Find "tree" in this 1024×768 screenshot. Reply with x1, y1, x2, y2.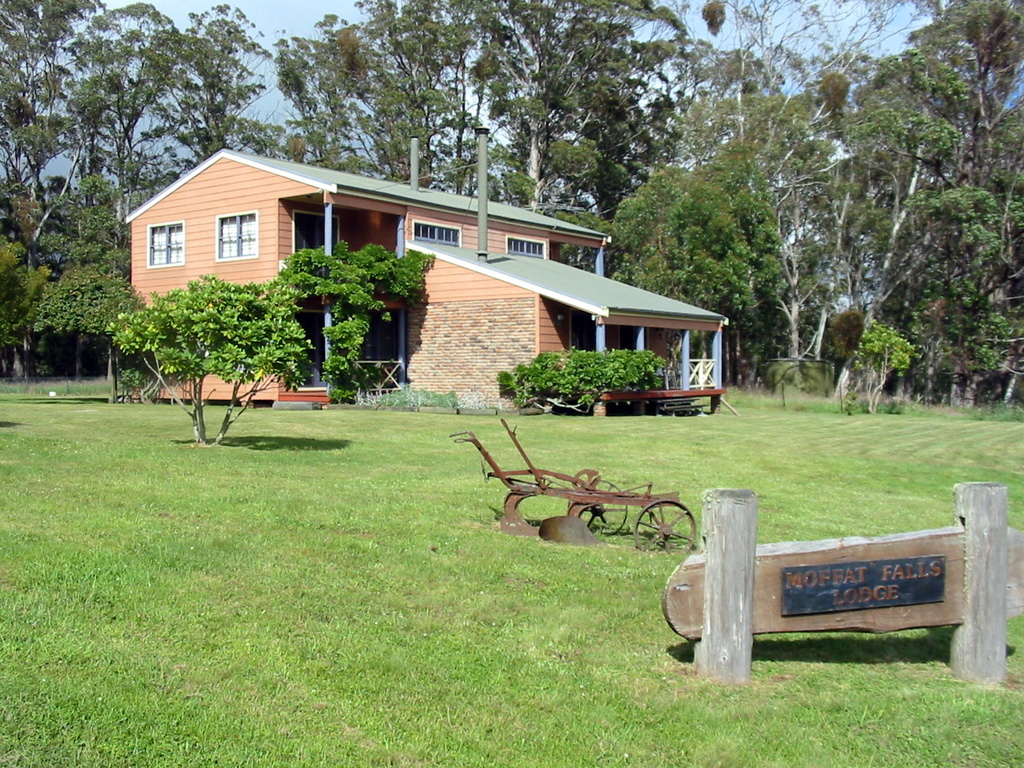
272, 36, 366, 178.
